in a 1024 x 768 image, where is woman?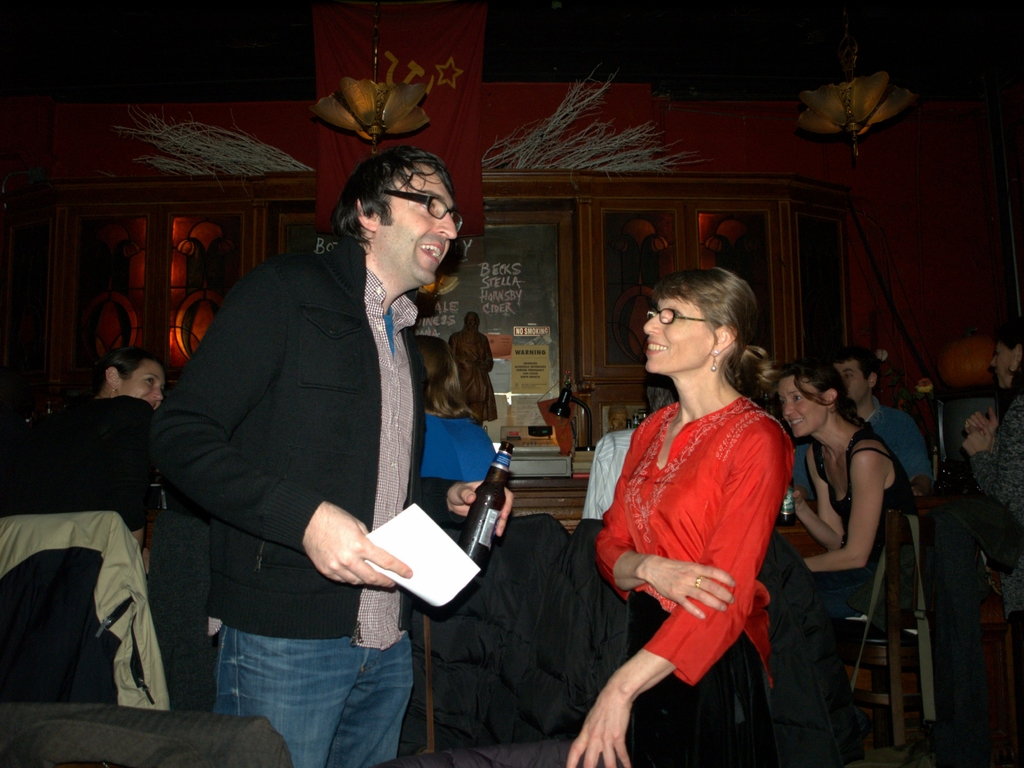
0 341 209 712.
